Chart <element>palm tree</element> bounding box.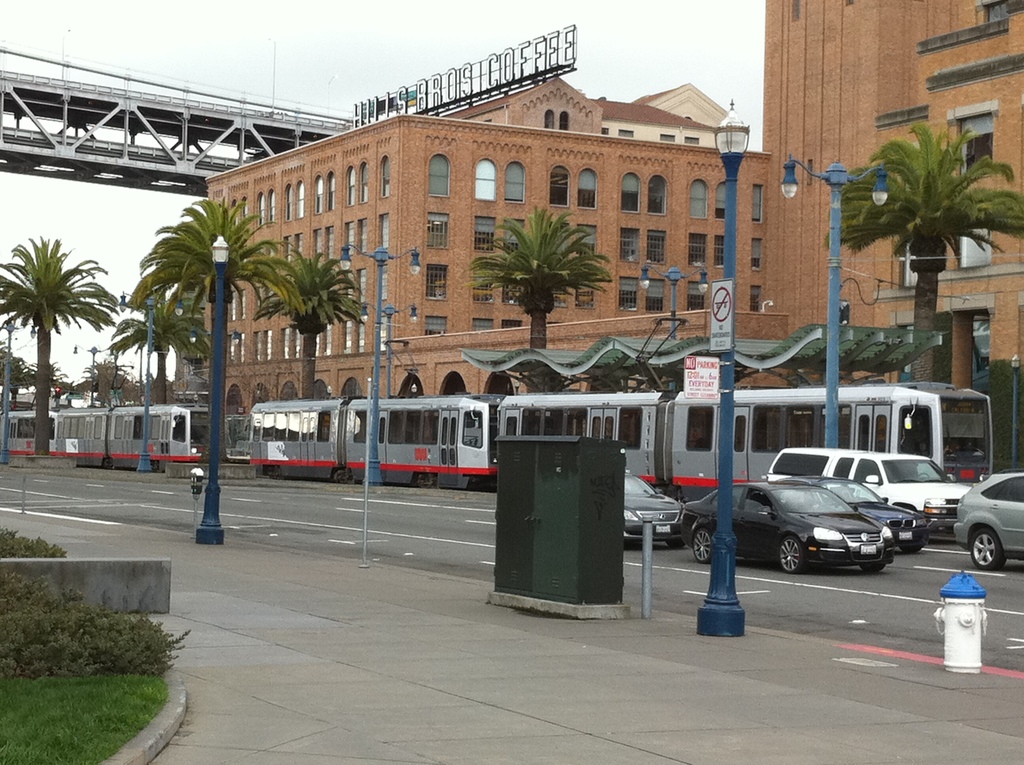
Charted: rect(465, 215, 595, 378).
